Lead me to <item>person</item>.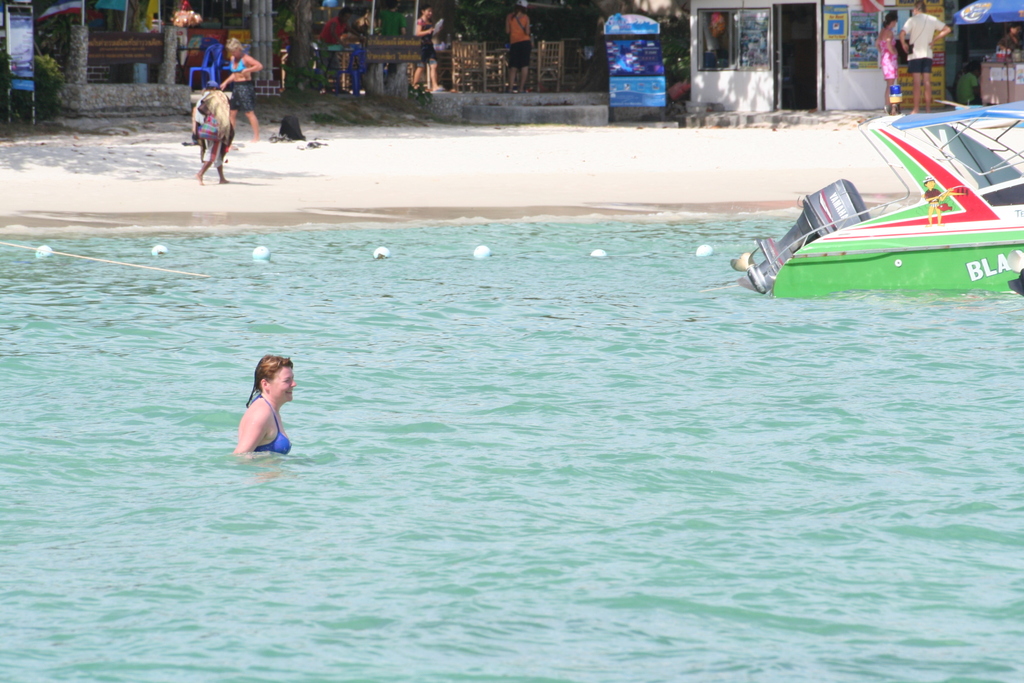
Lead to BBox(868, 8, 905, 114).
